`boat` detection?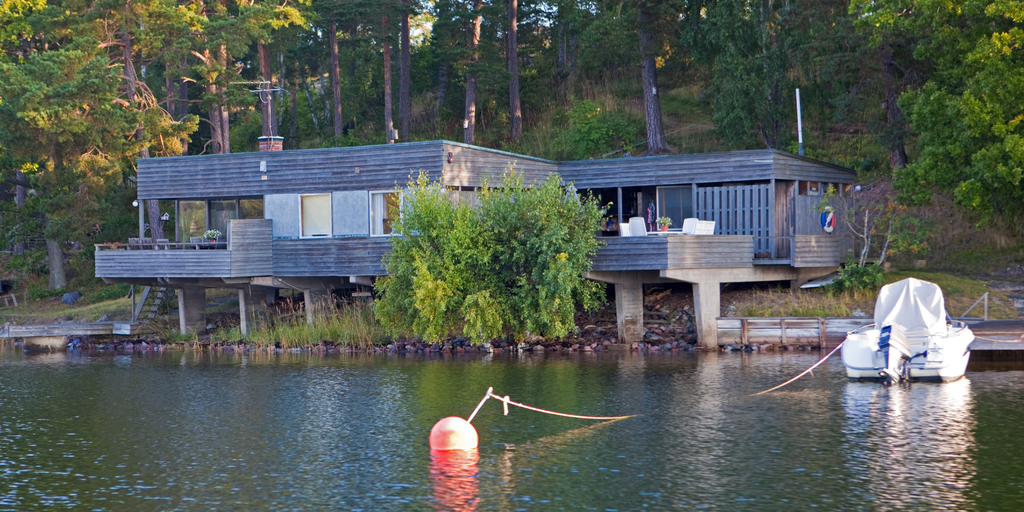
<region>843, 271, 981, 377</region>
